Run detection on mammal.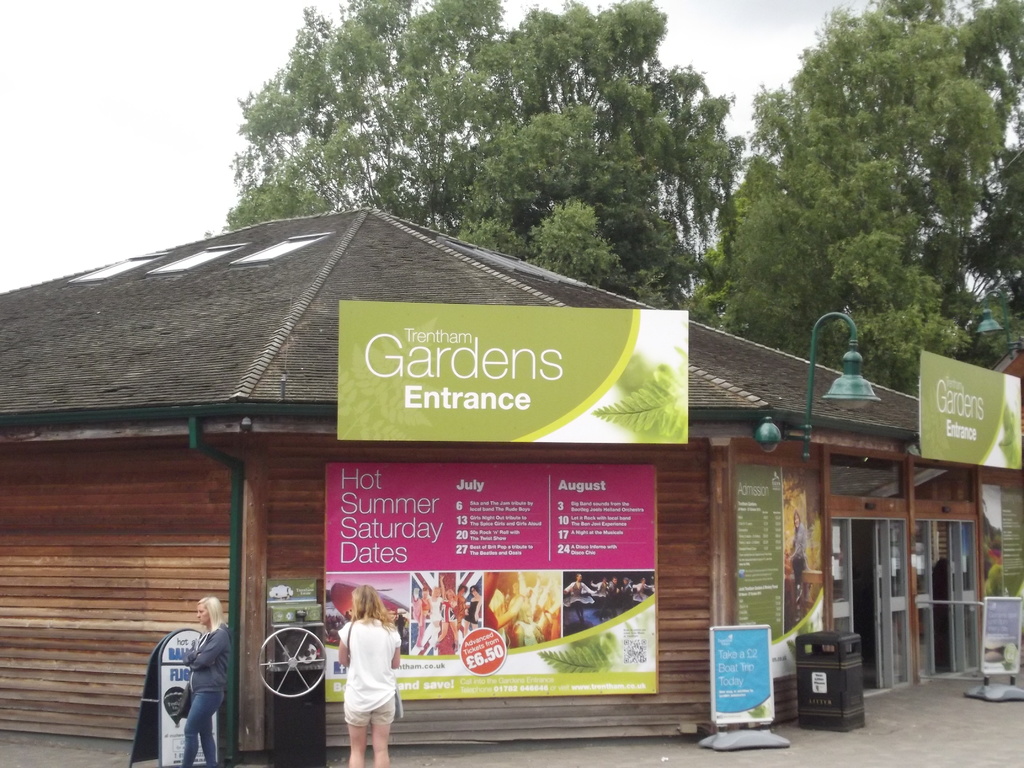
Result: <region>788, 511, 810, 585</region>.
